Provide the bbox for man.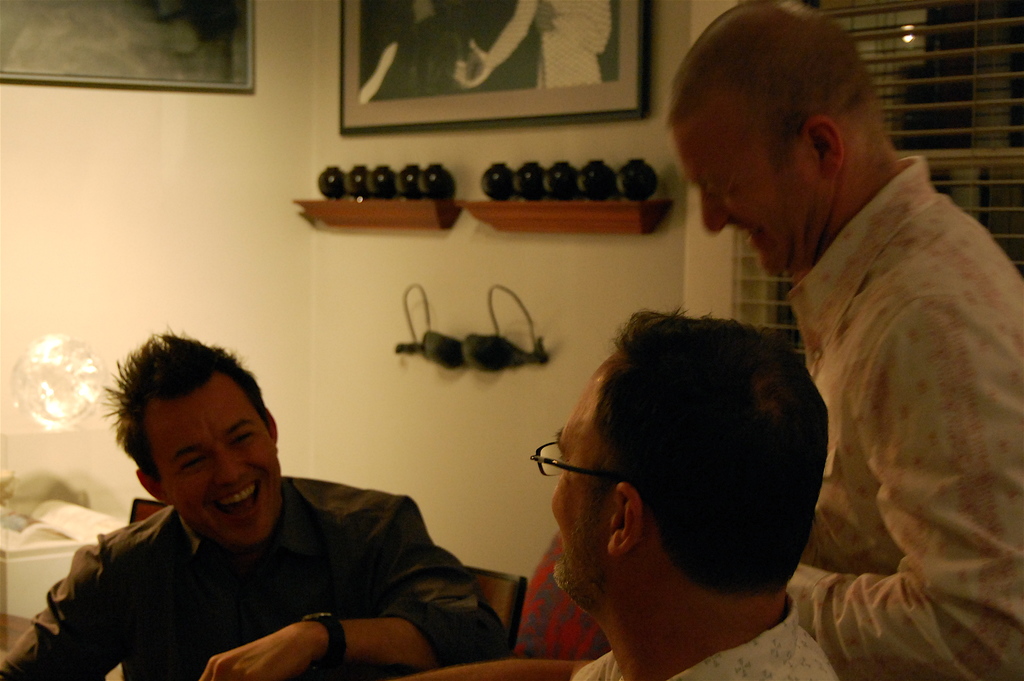
[x1=531, y1=306, x2=842, y2=680].
